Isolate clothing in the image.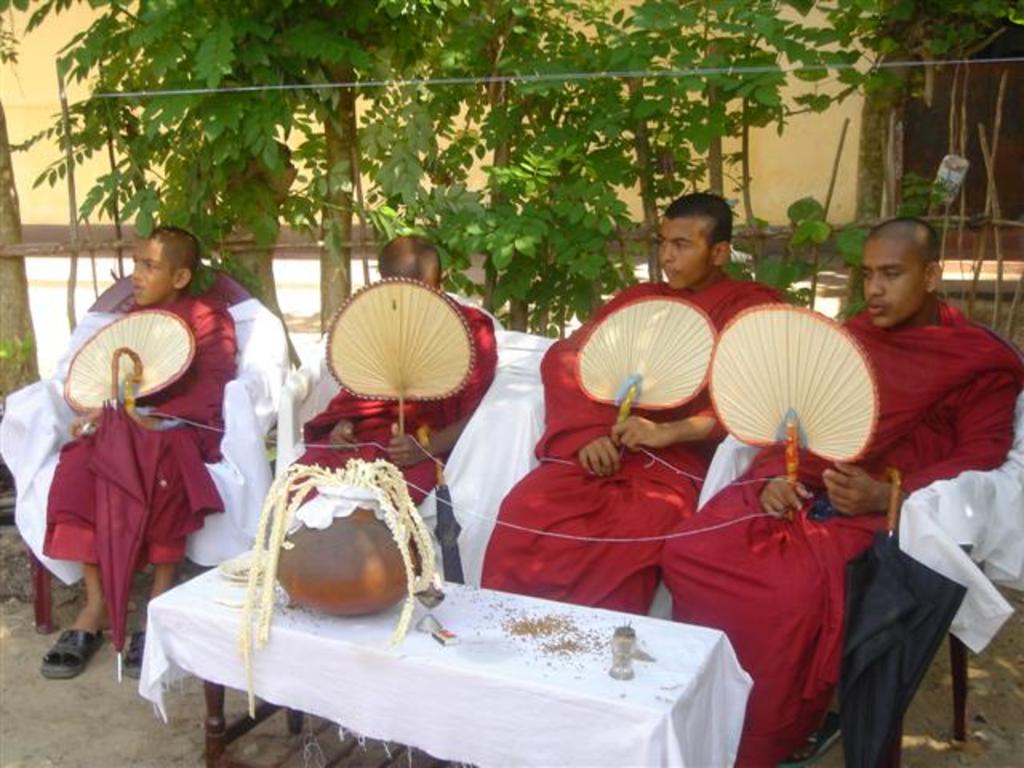
Isolated region: select_region(662, 298, 1022, 766).
